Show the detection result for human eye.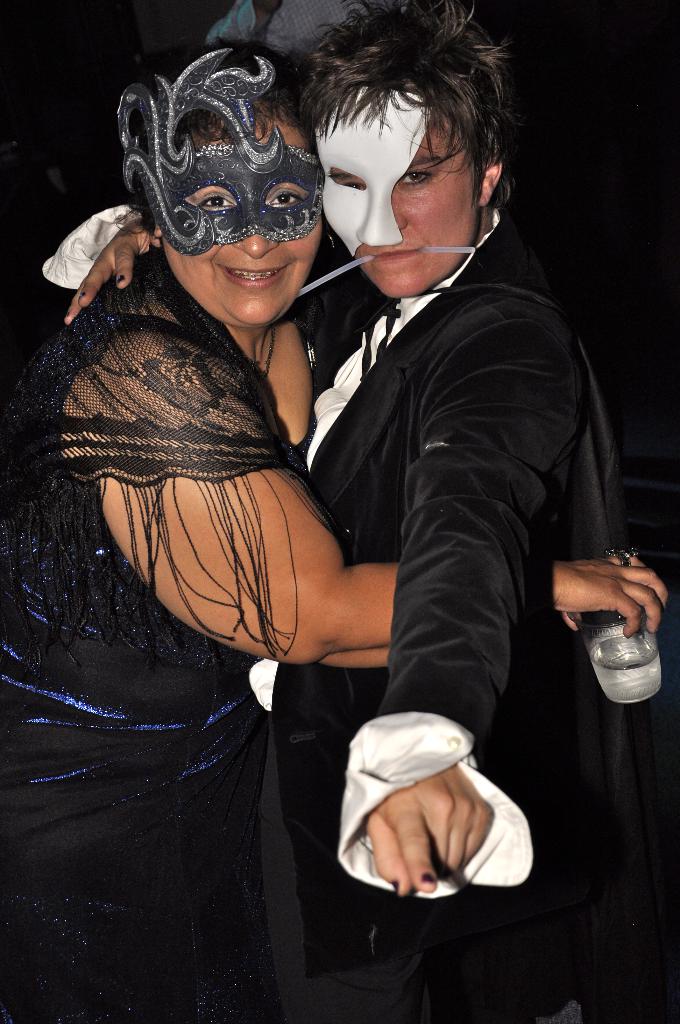
pyautogui.locateOnScreen(194, 186, 238, 212).
